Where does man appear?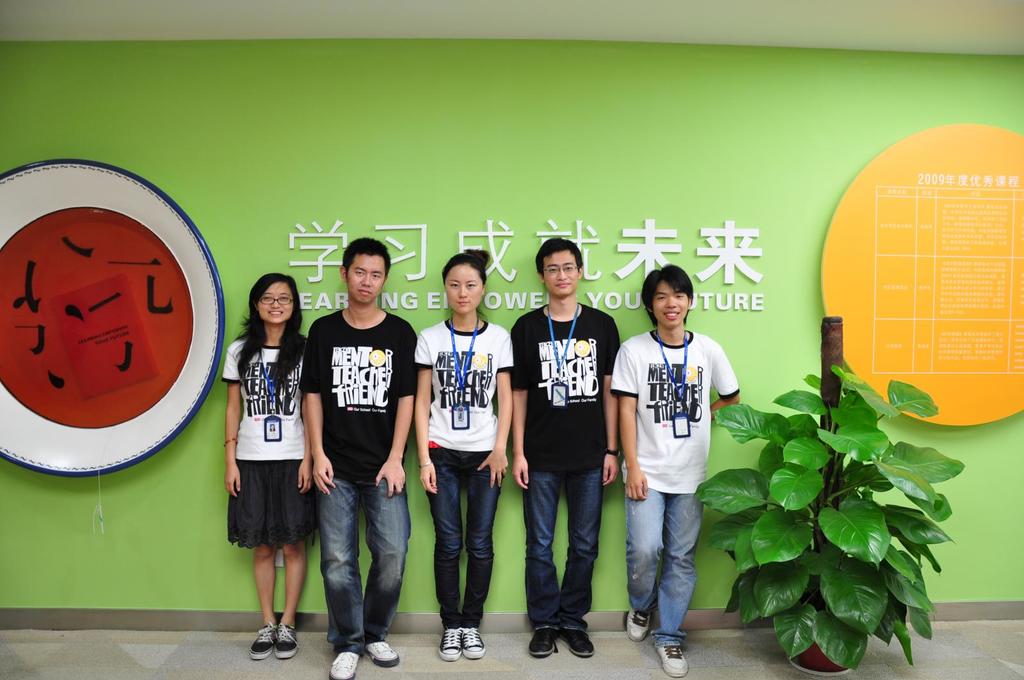
Appears at rect(292, 238, 419, 654).
